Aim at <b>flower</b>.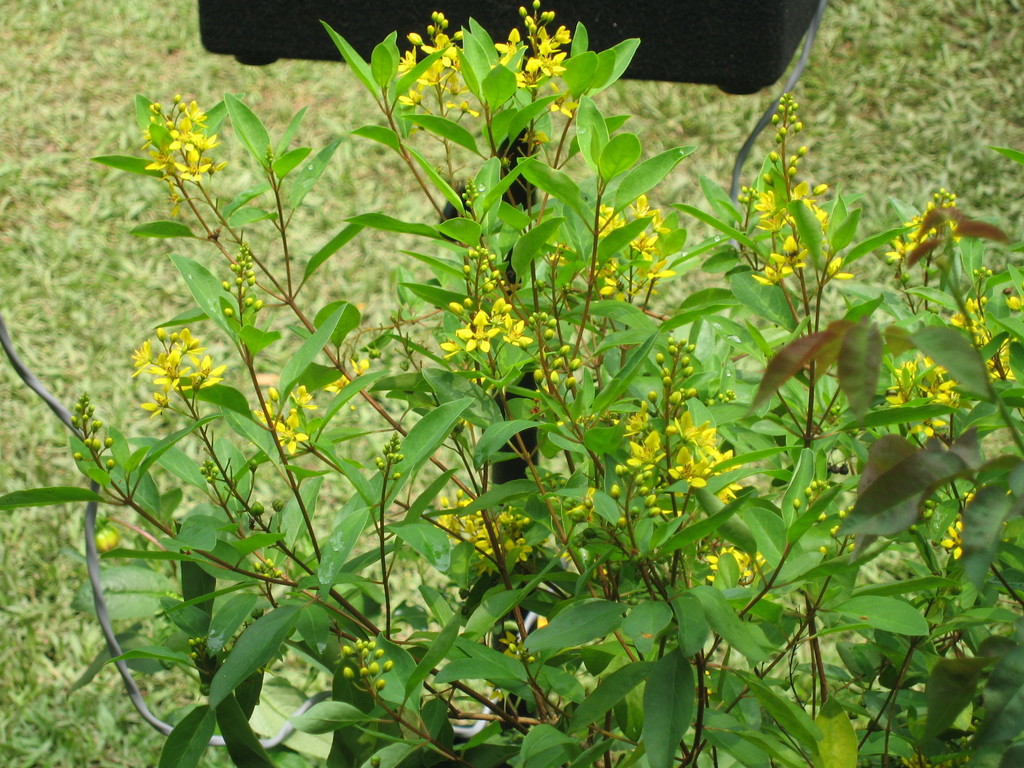
Aimed at {"x1": 293, "y1": 383, "x2": 314, "y2": 410}.
